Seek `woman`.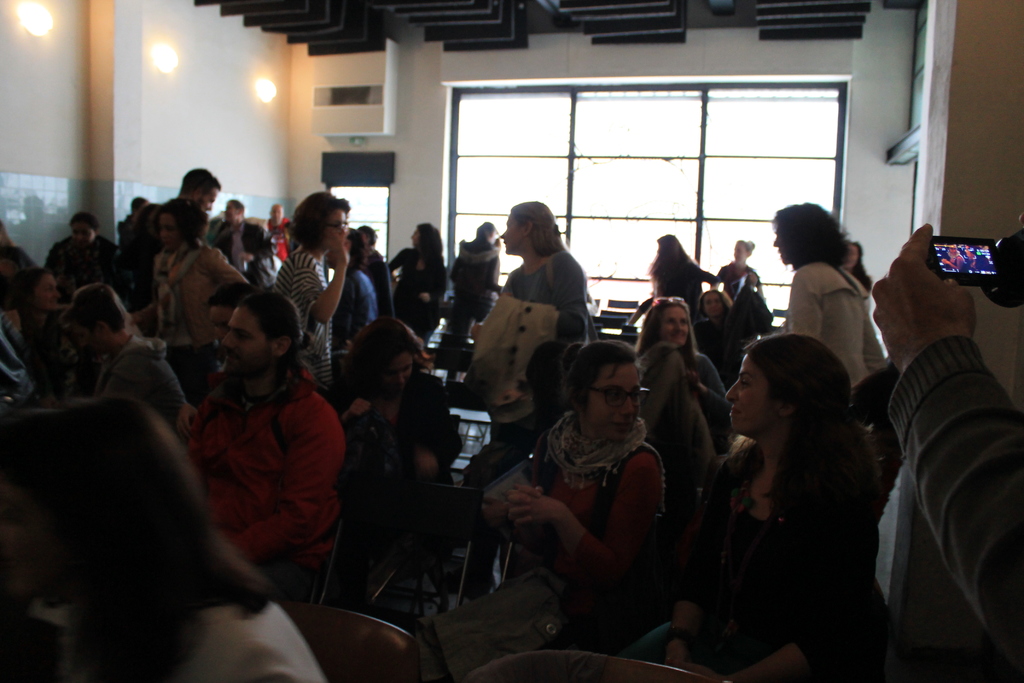
bbox(385, 224, 452, 344).
